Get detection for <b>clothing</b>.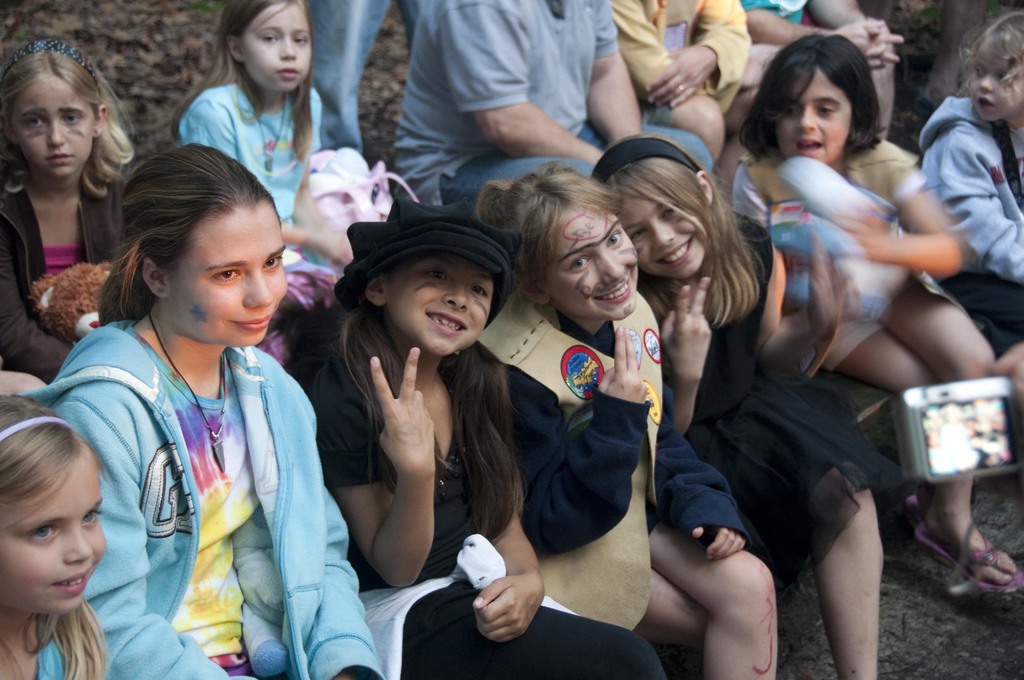
Detection: bbox=(43, 622, 76, 679).
